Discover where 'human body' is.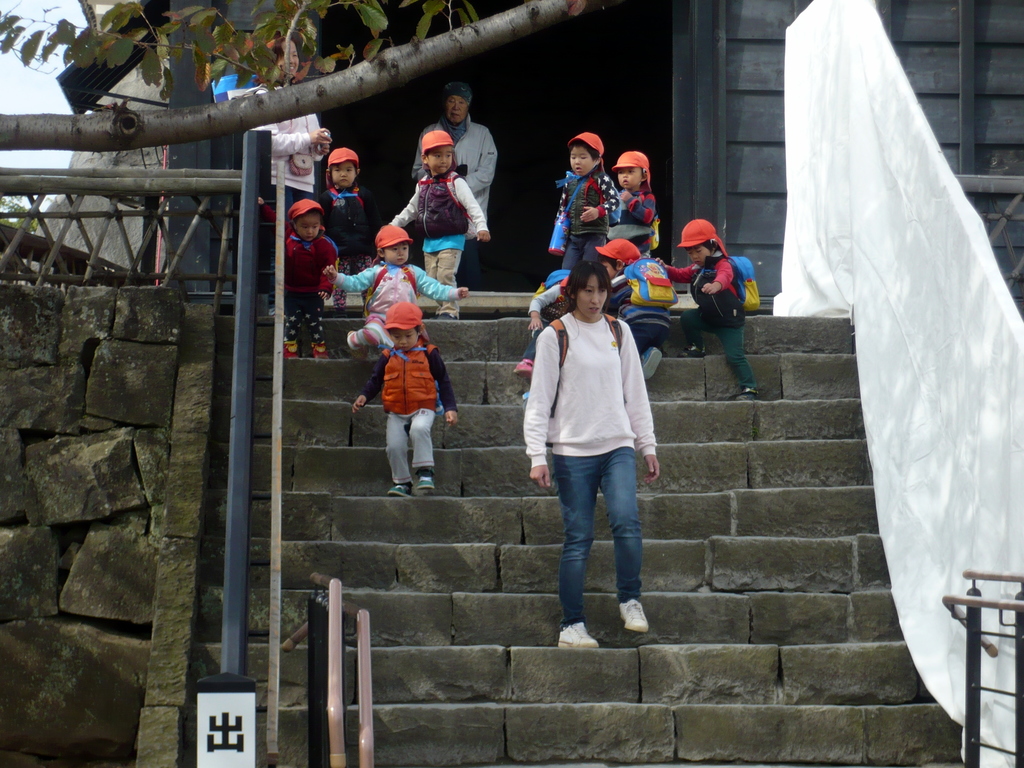
Discovered at [520,256,668,660].
